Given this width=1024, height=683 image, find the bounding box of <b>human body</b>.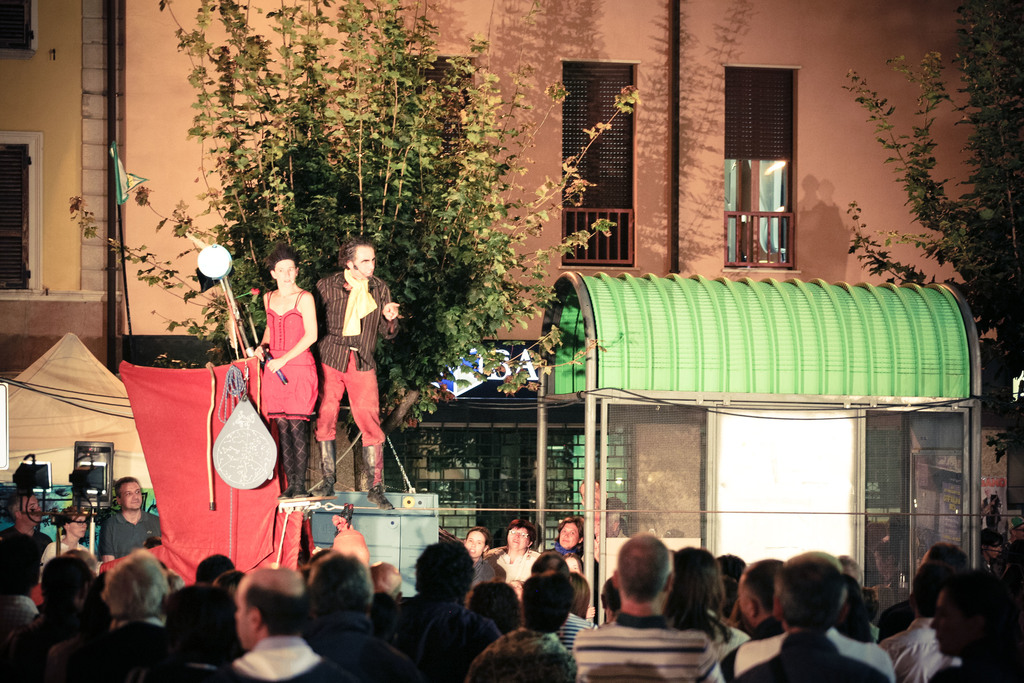
detection(8, 602, 91, 682).
